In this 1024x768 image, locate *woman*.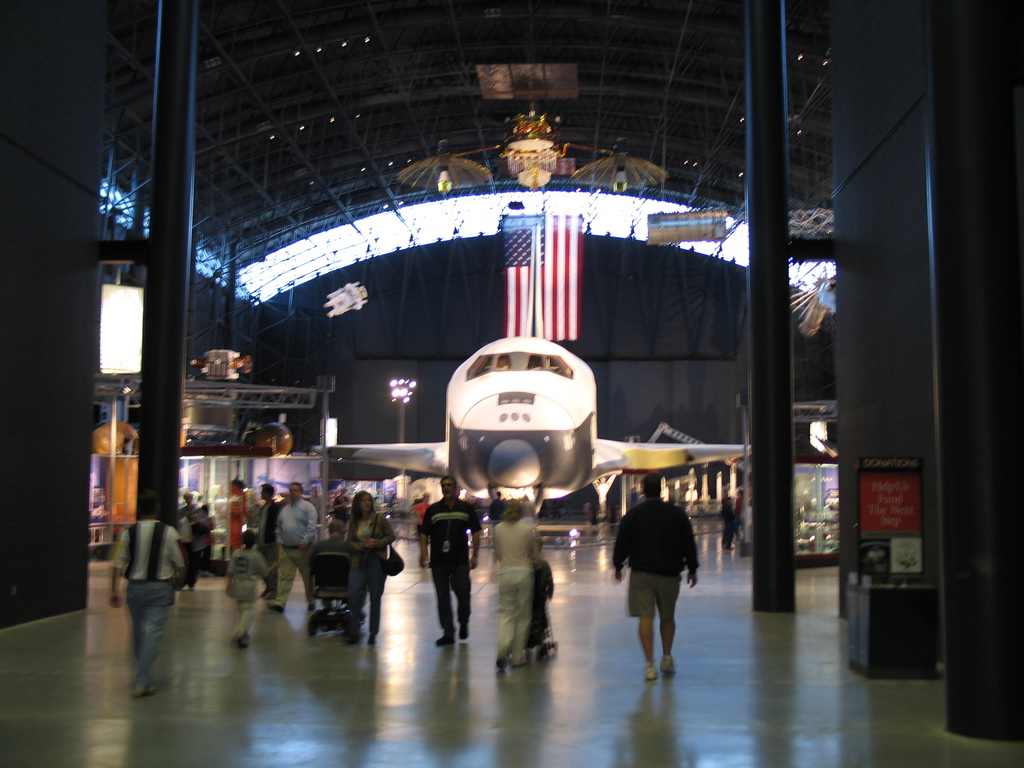
Bounding box: 341, 485, 394, 648.
